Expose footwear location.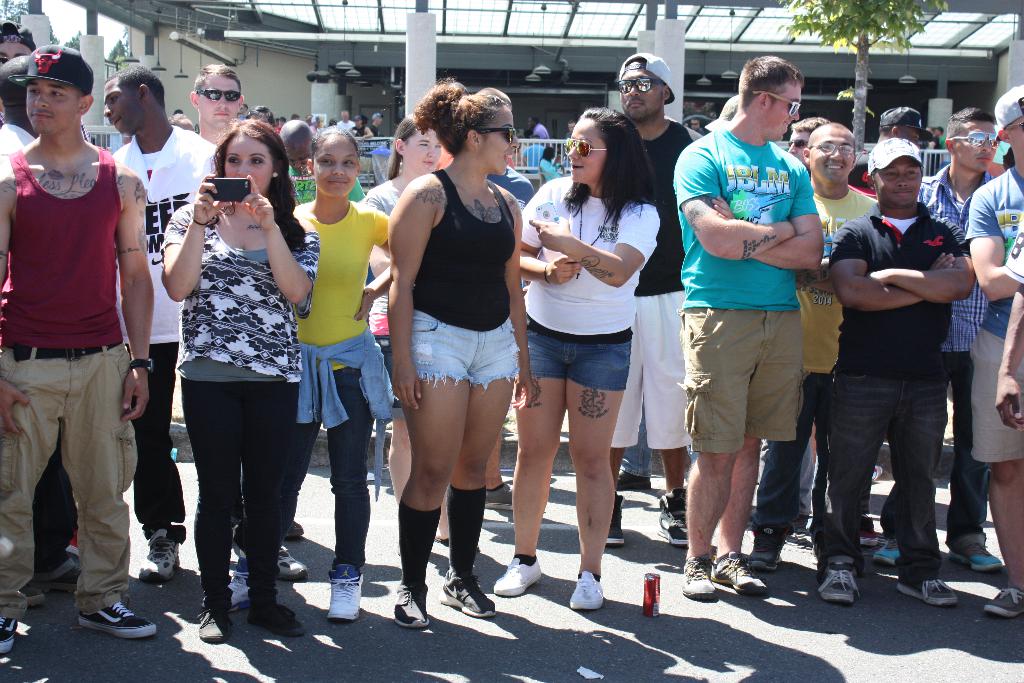
Exposed at bbox(880, 536, 906, 558).
